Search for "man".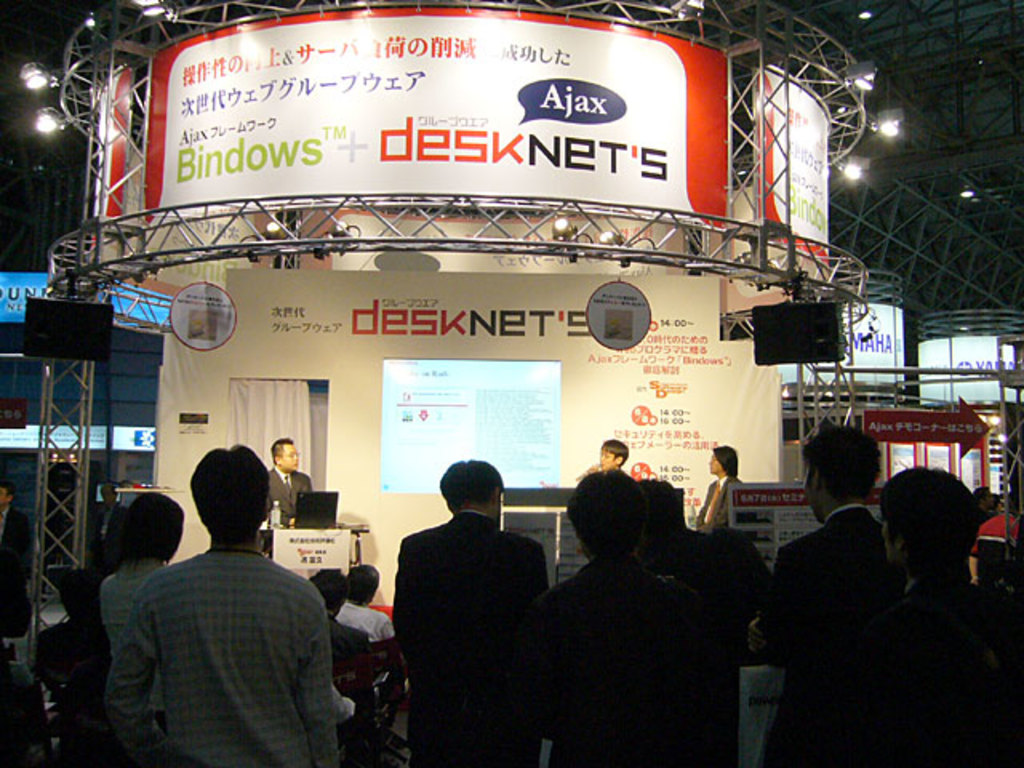
Found at (392, 459, 550, 766).
